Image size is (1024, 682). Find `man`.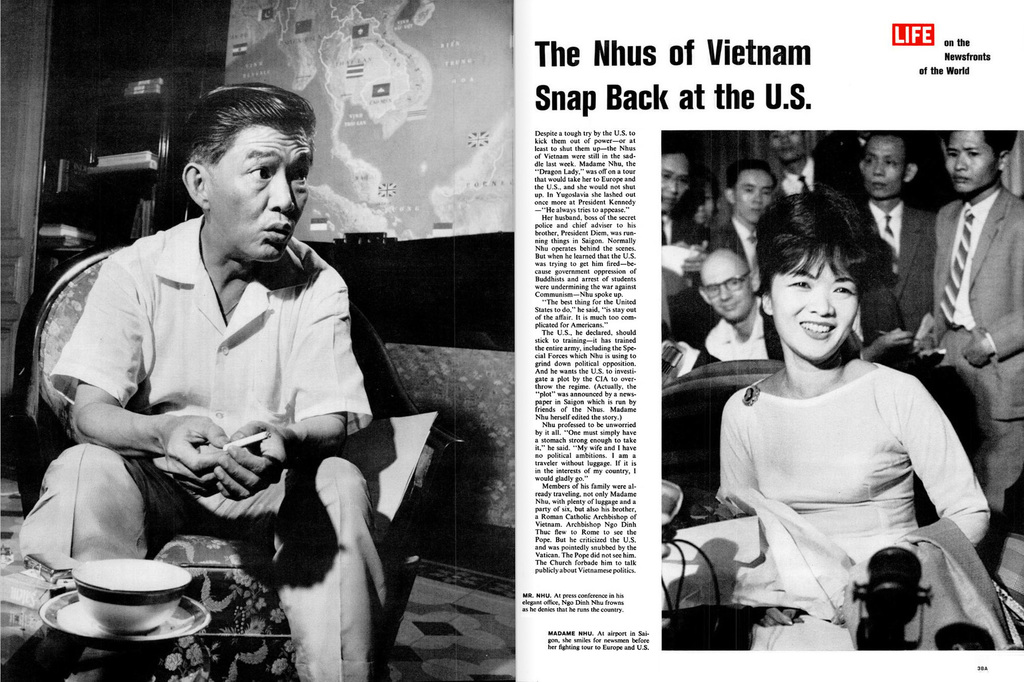
[688,248,789,377].
